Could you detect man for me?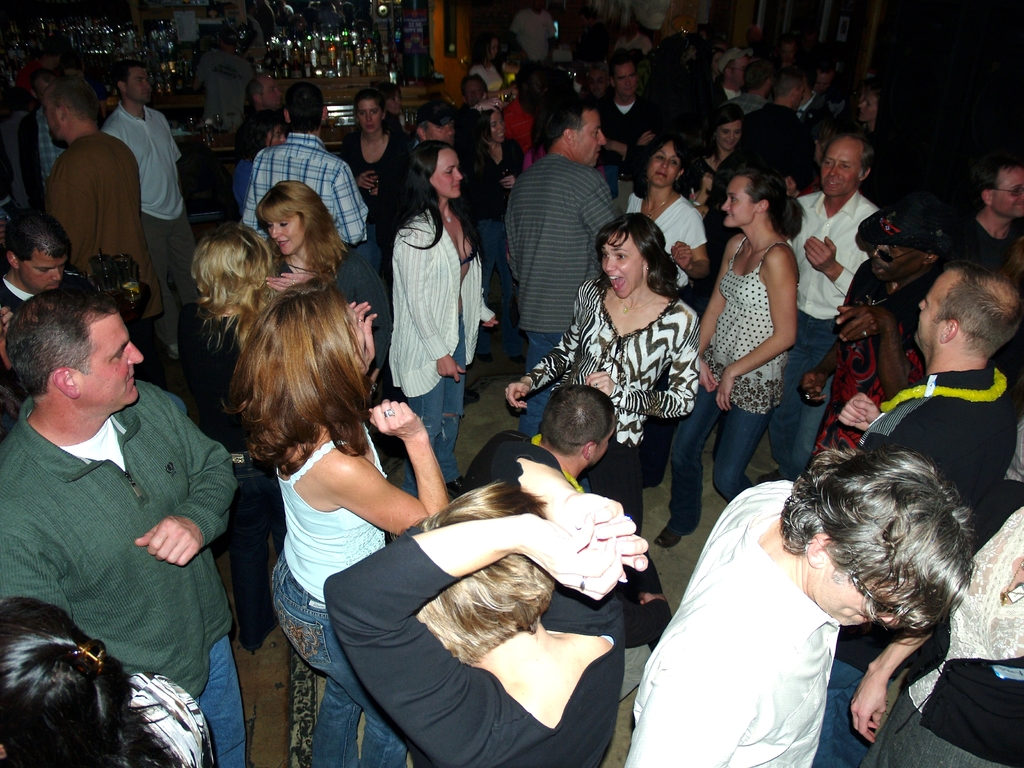
Detection result: bbox=[812, 61, 856, 155].
